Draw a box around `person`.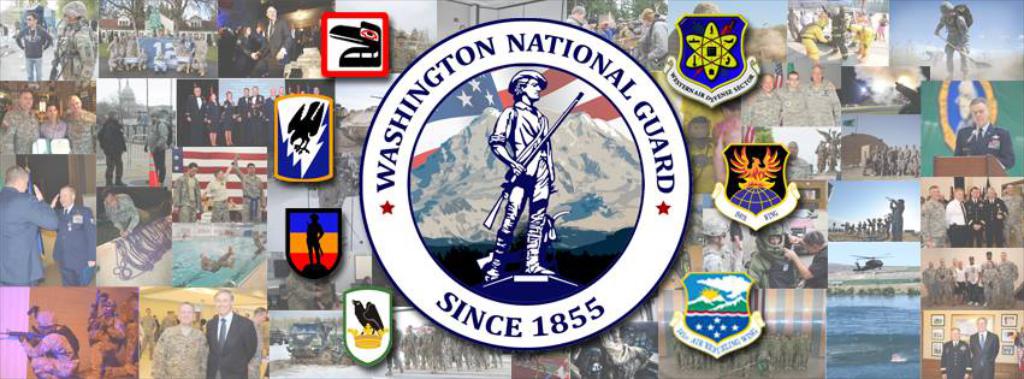
bbox=[935, 0, 970, 76].
